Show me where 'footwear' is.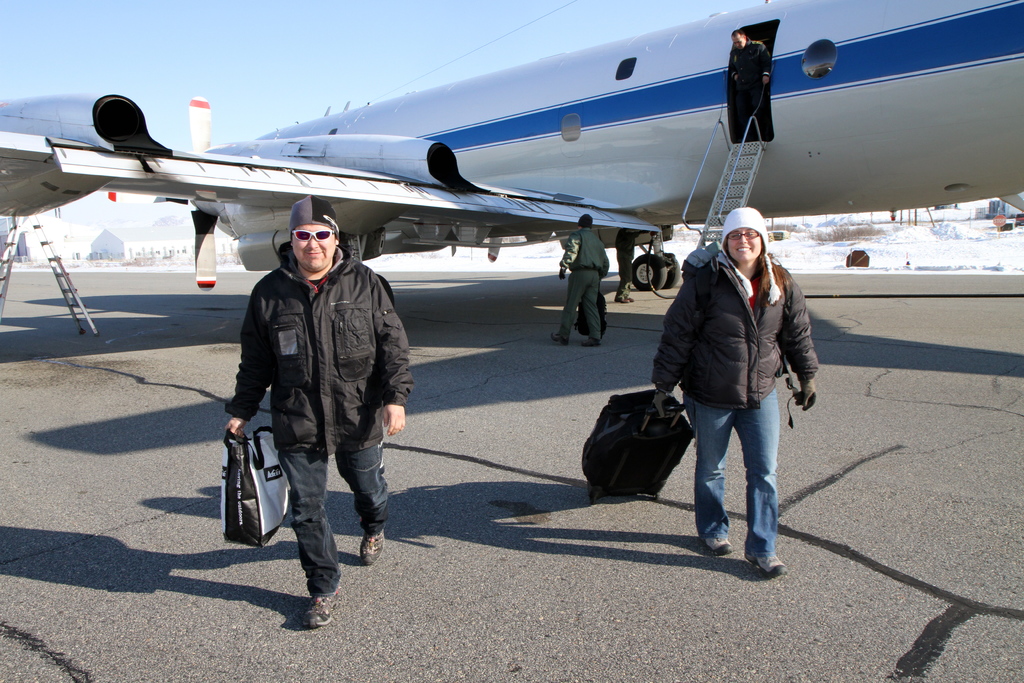
'footwear' is at [left=701, top=532, right=733, bottom=557].
